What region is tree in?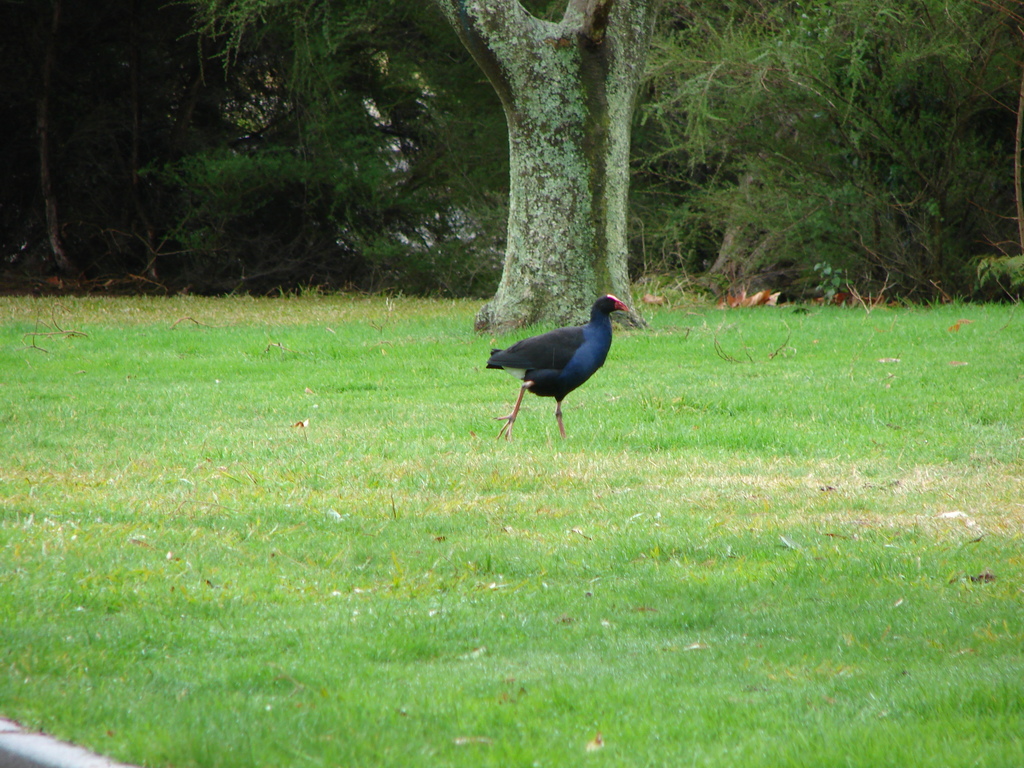
(x1=442, y1=0, x2=655, y2=331).
